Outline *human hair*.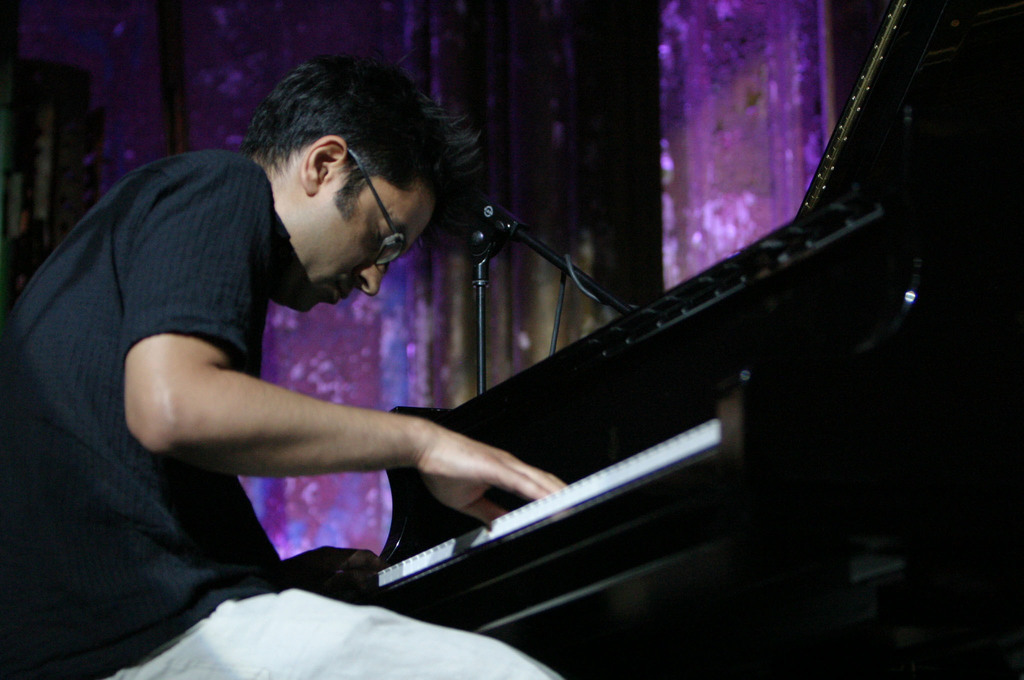
Outline: bbox=(236, 60, 454, 253).
